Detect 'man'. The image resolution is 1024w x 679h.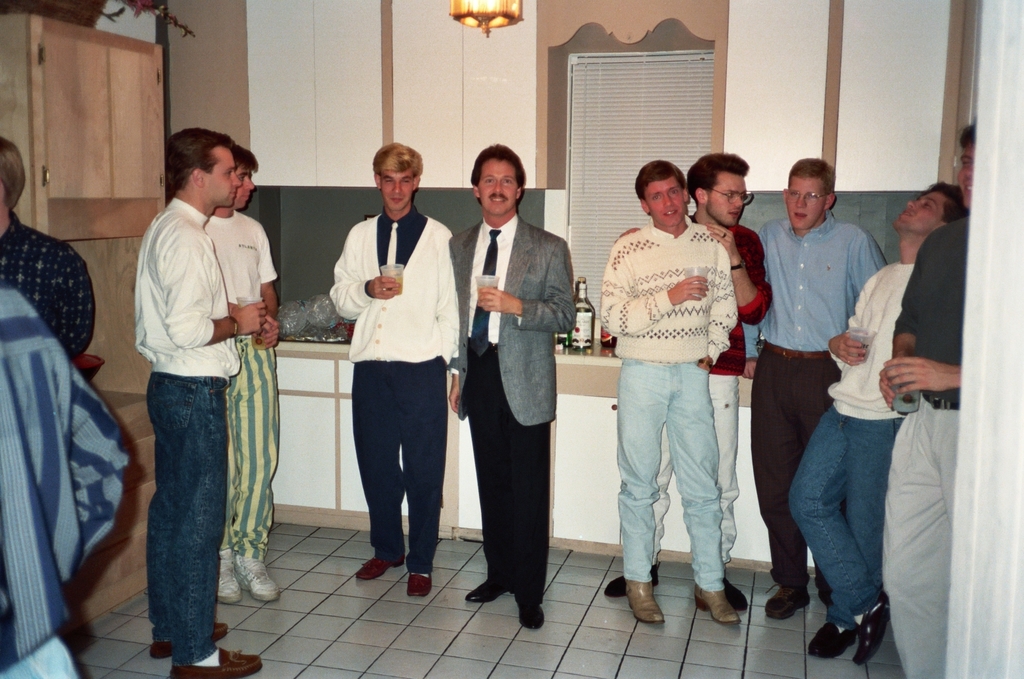
BBox(444, 150, 573, 632).
